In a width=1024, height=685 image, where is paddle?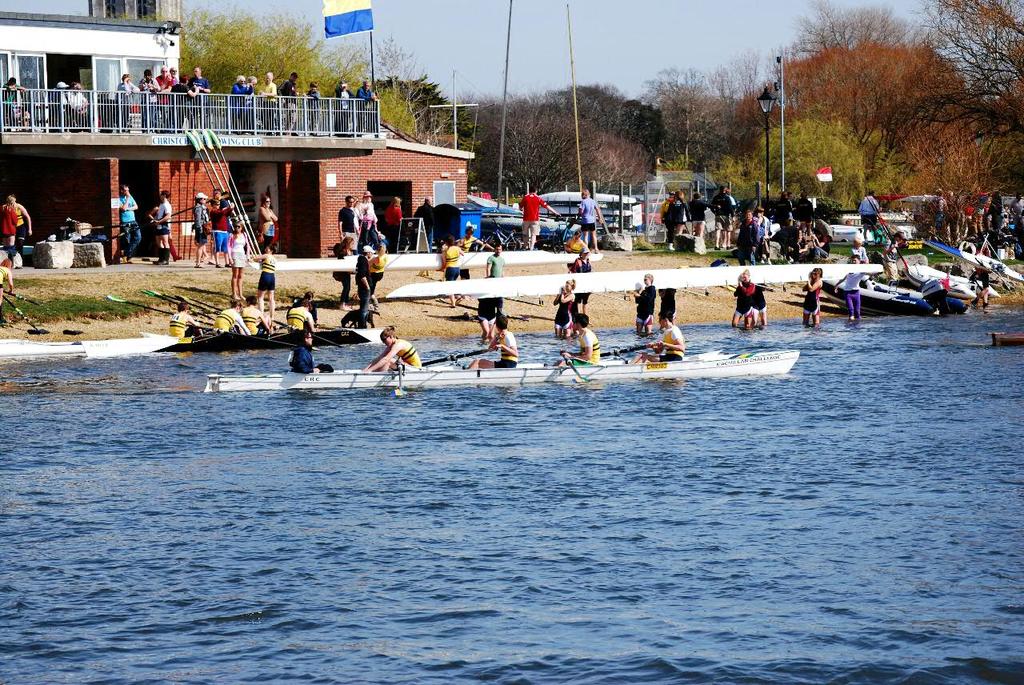
x1=563 y1=354 x2=590 y2=385.
